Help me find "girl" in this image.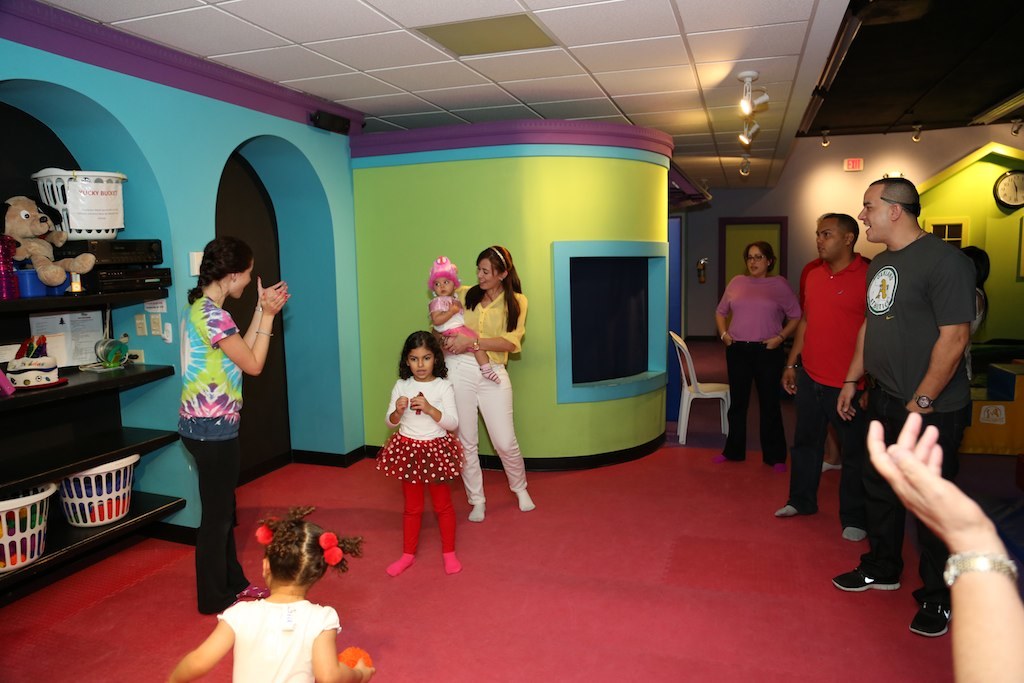
Found it: region(443, 239, 546, 537).
